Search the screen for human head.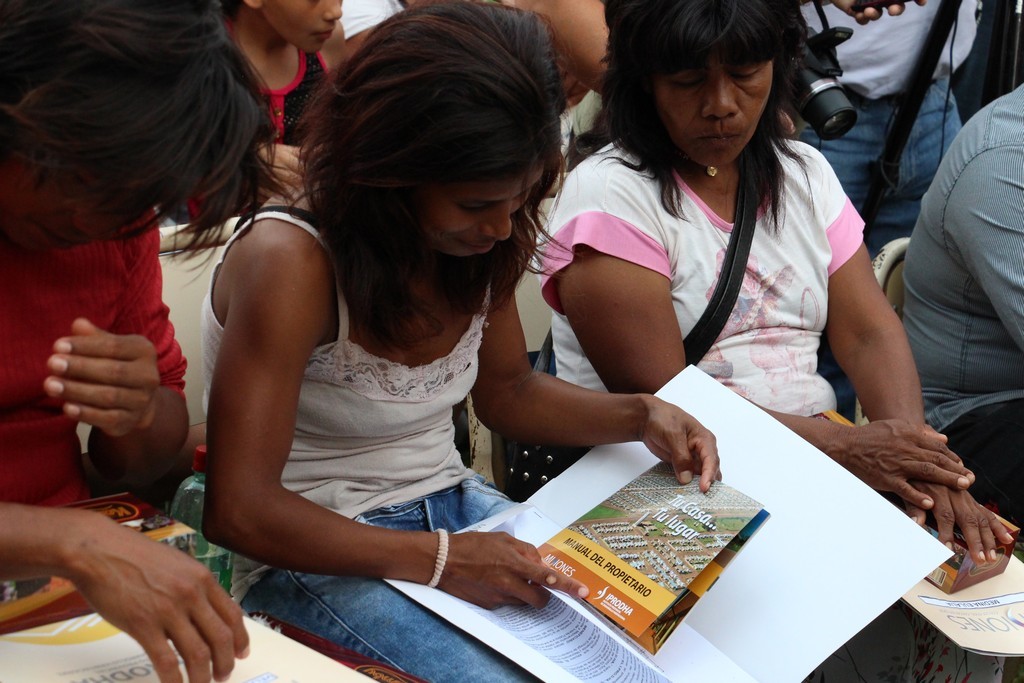
Found at 237/0/344/58.
